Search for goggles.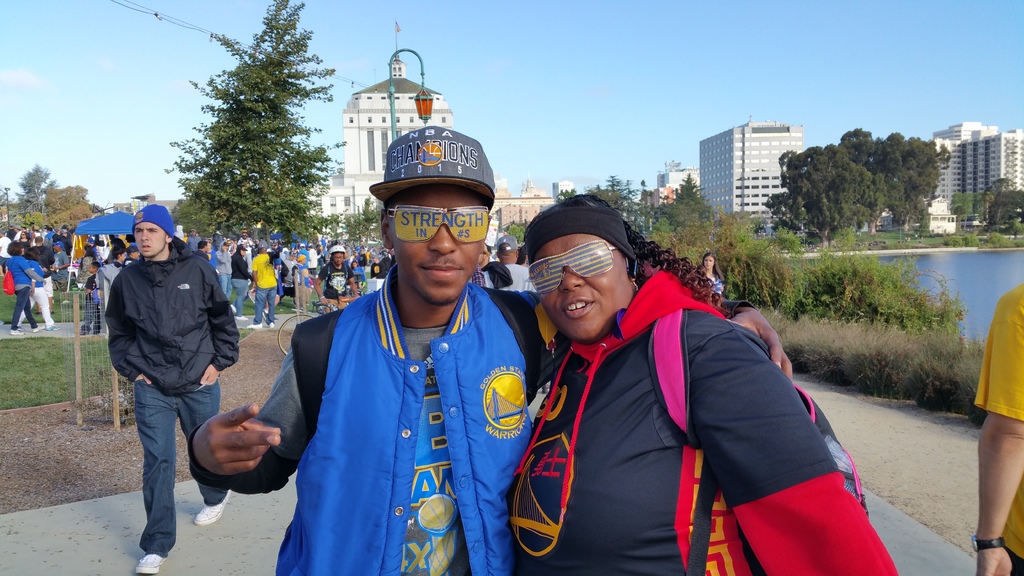
Found at [384,207,512,245].
